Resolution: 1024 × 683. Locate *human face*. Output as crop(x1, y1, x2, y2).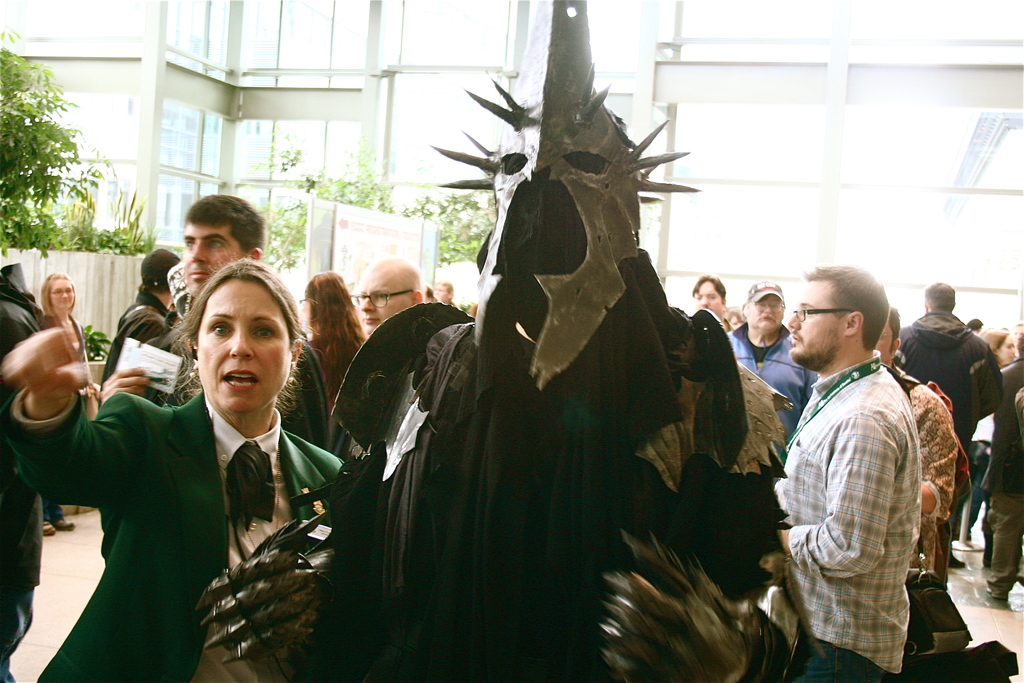
crop(730, 317, 740, 331).
